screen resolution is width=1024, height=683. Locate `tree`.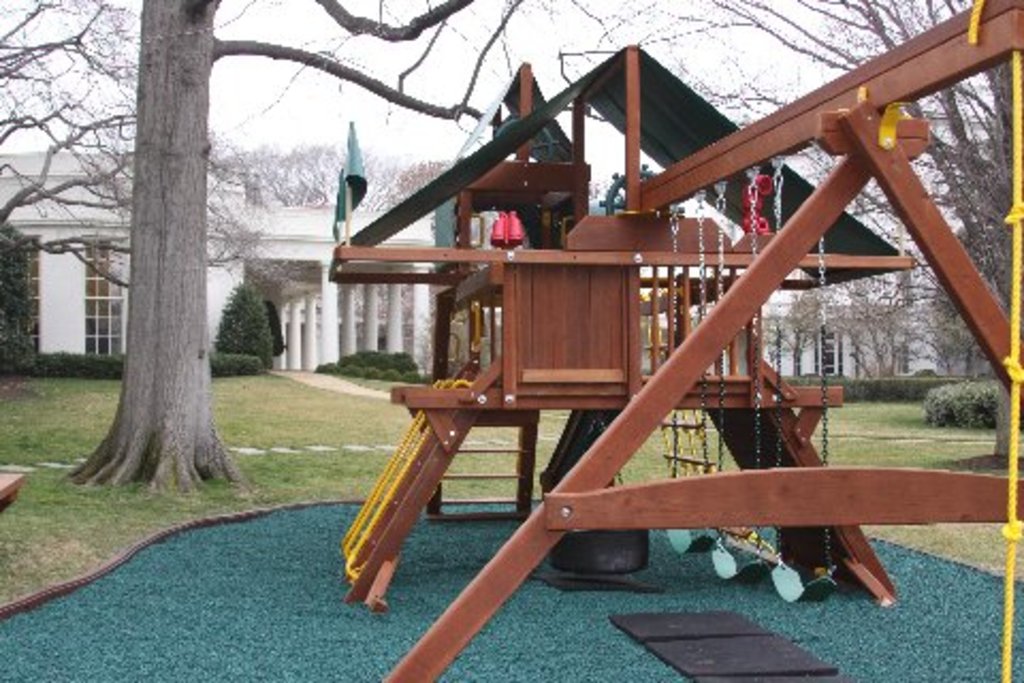
(x1=540, y1=0, x2=1022, y2=452).
